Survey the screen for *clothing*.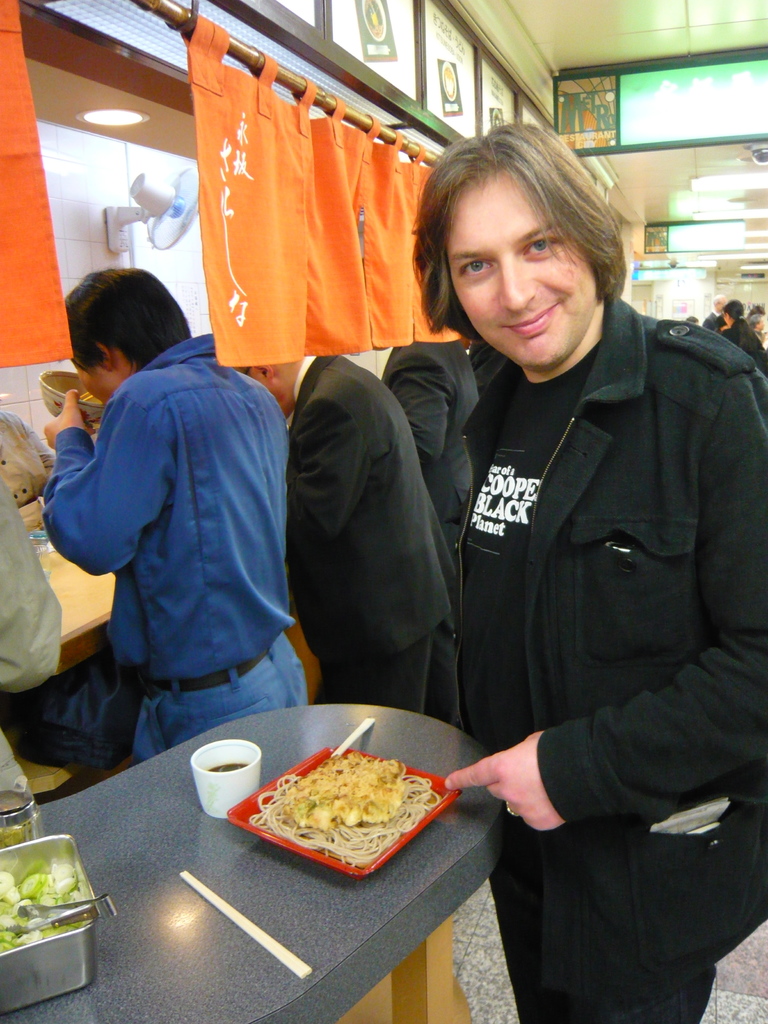
Survey found: pyautogui.locateOnScreen(0, 457, 64, 838).
